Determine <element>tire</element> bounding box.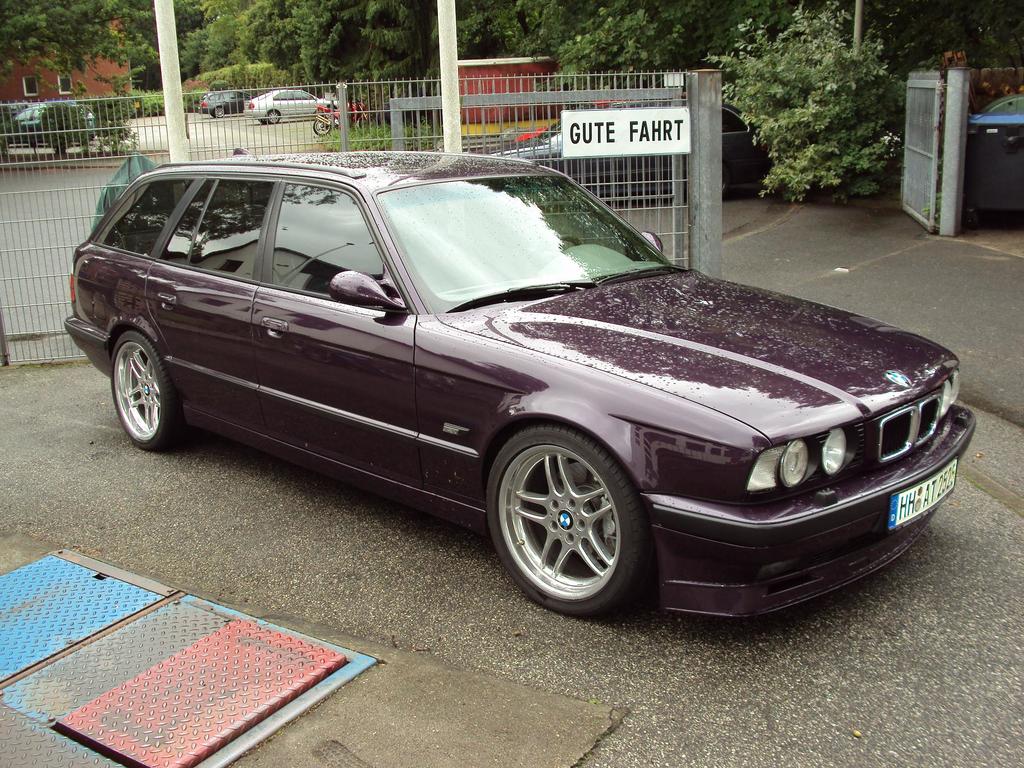
Determined: left=109, top=330, right=179, bottom=447.
